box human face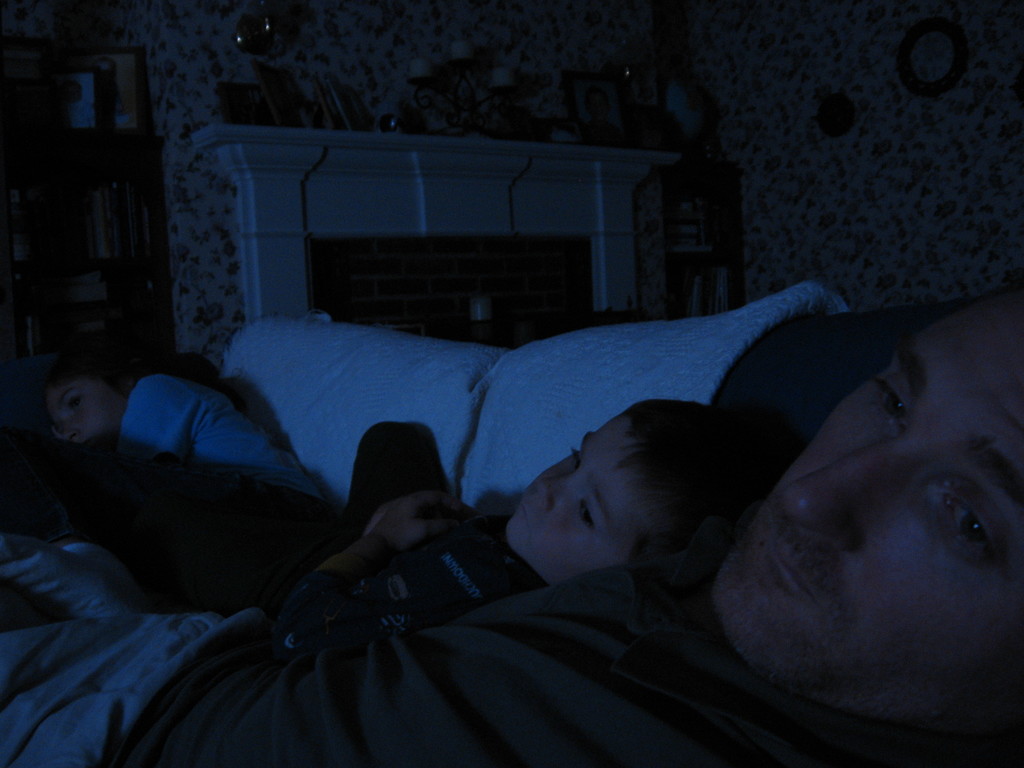
(x1=717, y1=292, x2=1023, y2=746)
